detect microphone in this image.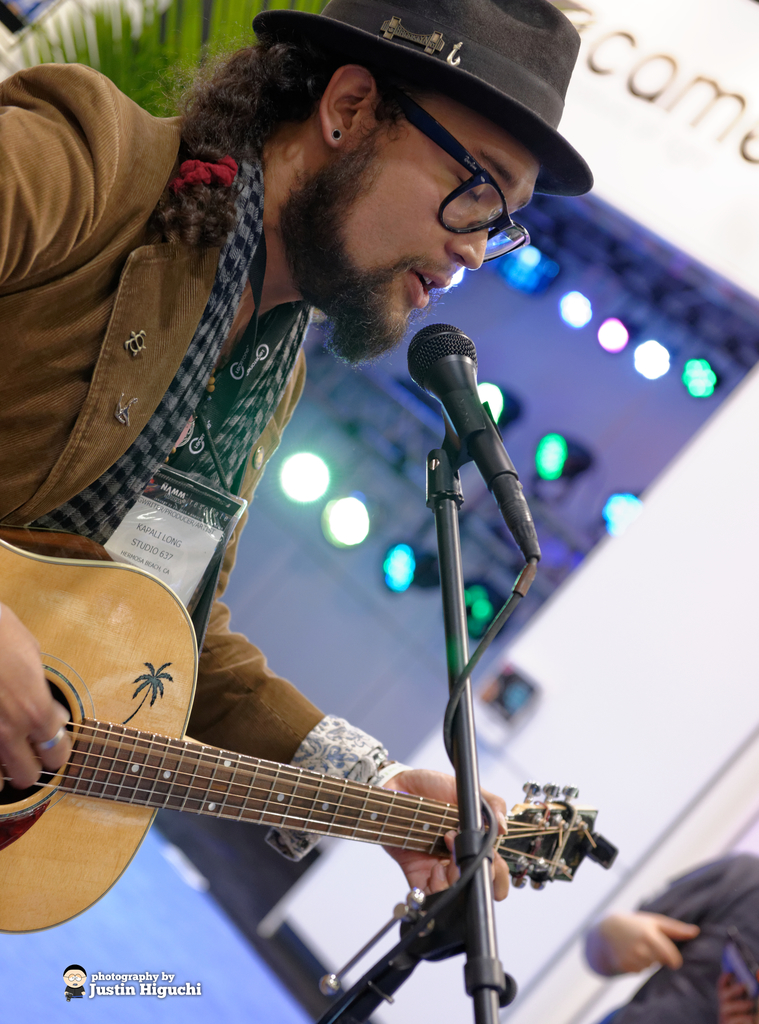
Detection: [x1=388, y1=316, x2=534, y2=549].
